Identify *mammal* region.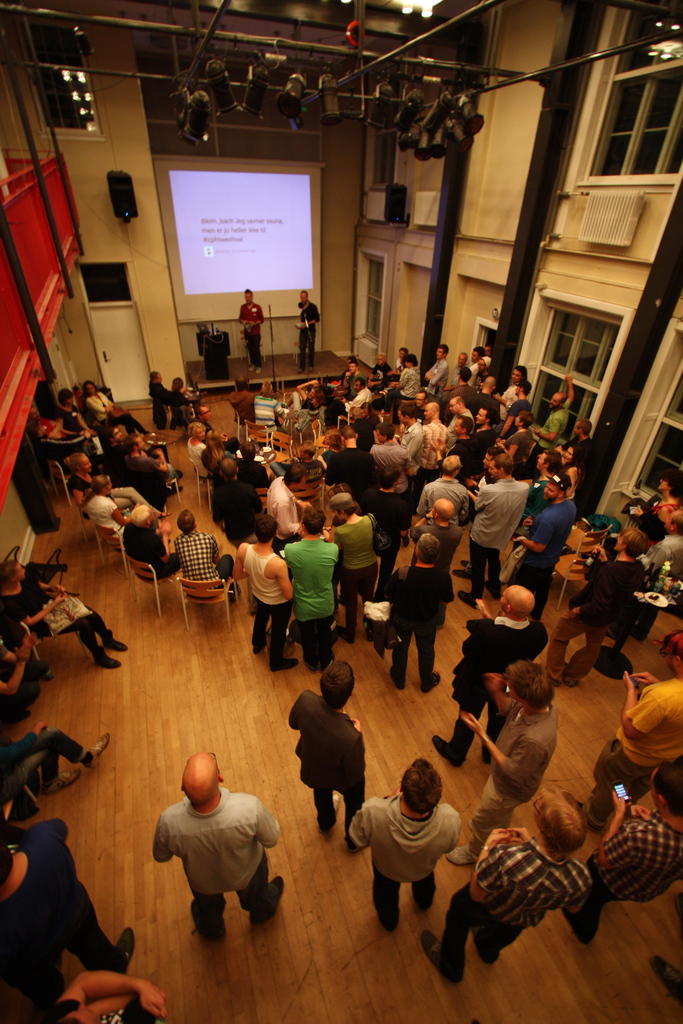
Region: {"x1": 183, "y1": 417, "x2": 206, "y2": 479}.
